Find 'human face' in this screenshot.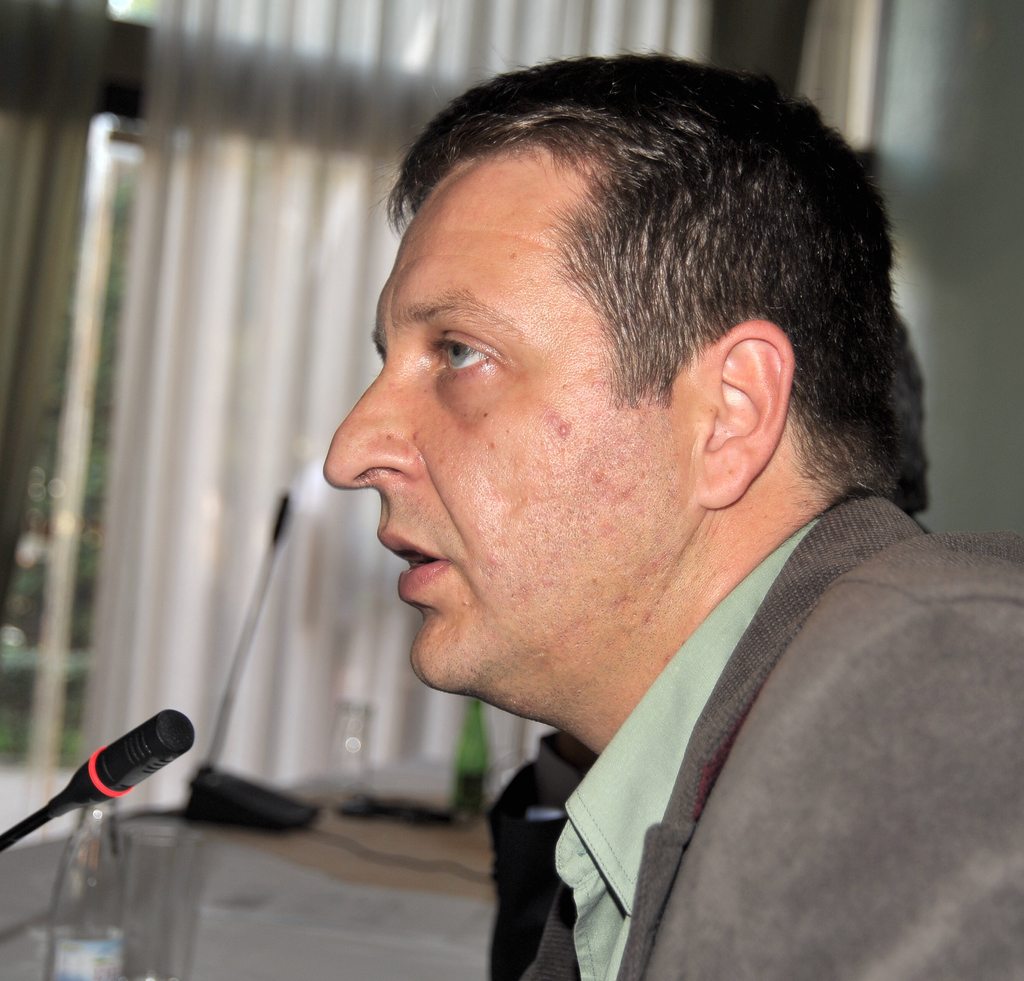
The bounding box for 'human face' is (x1=323, y1=158, x2=699, y2=697).
